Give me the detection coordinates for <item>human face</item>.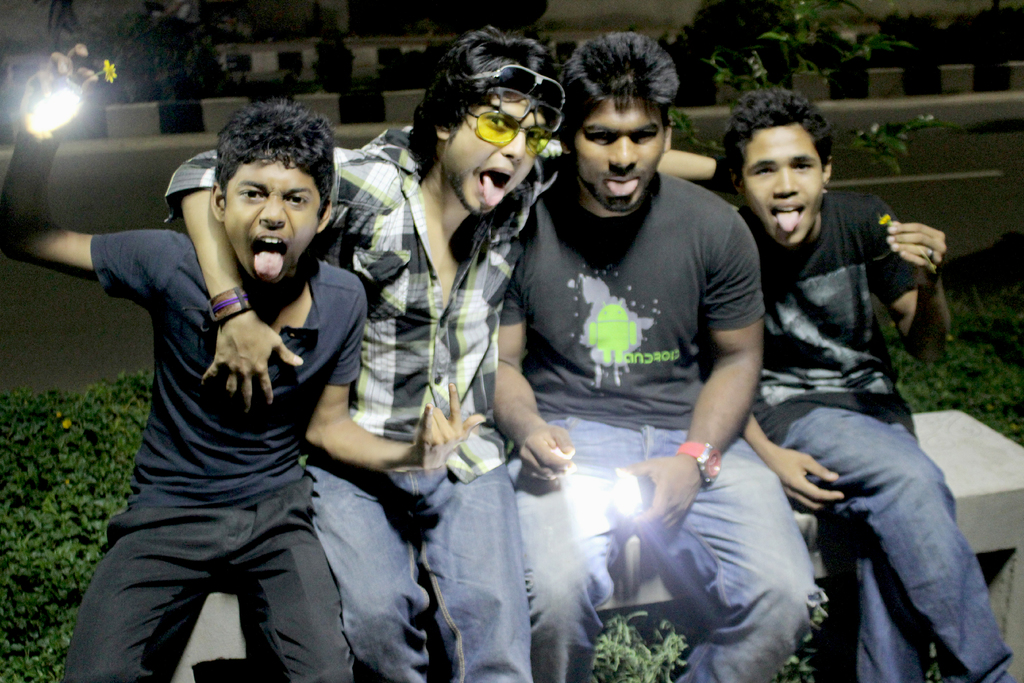
x1=224, y1=156, x2=321, y2=286.
